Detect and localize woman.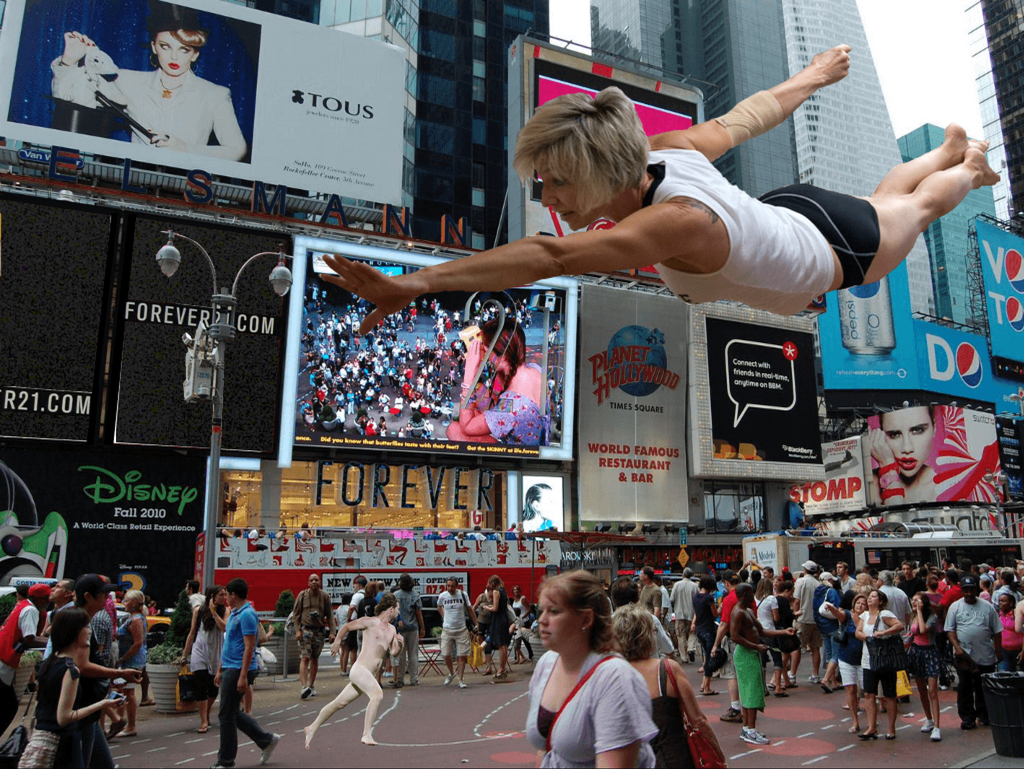
Localized at (15, 608, 129, 768).
